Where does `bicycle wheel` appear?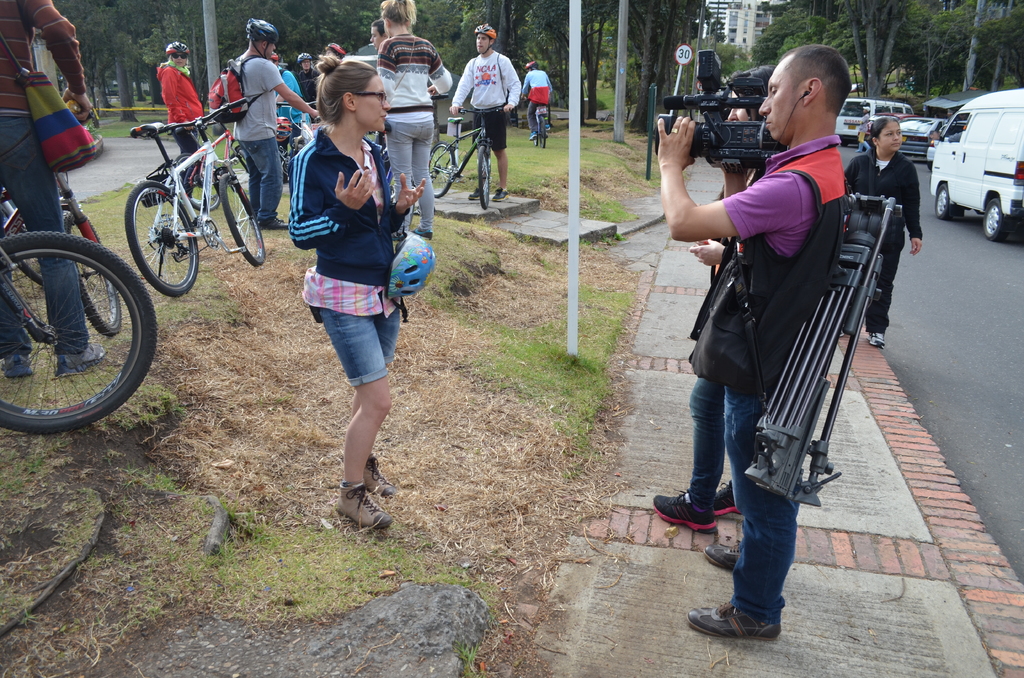
Appears at box(68, 210, 125, 330).
